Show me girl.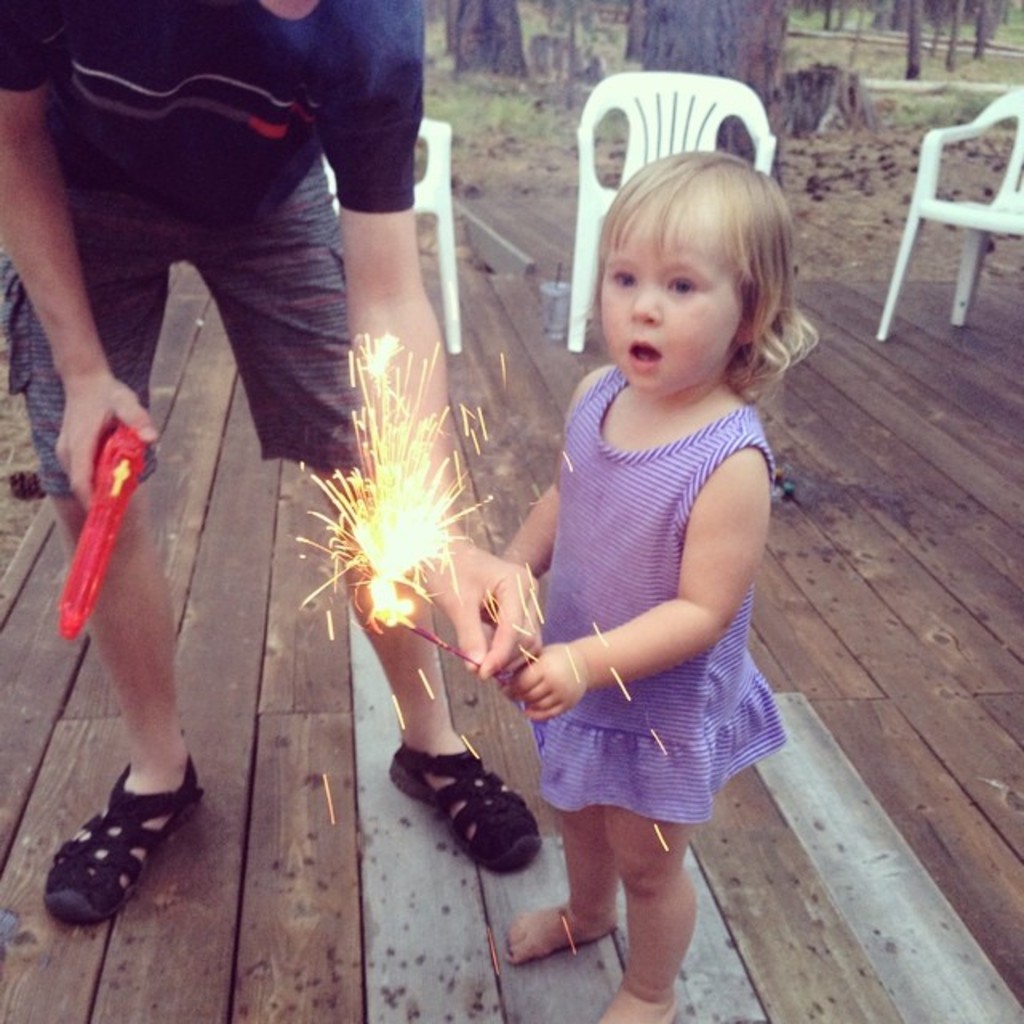
girl is here: locate(491, 150, 827, 1022).
